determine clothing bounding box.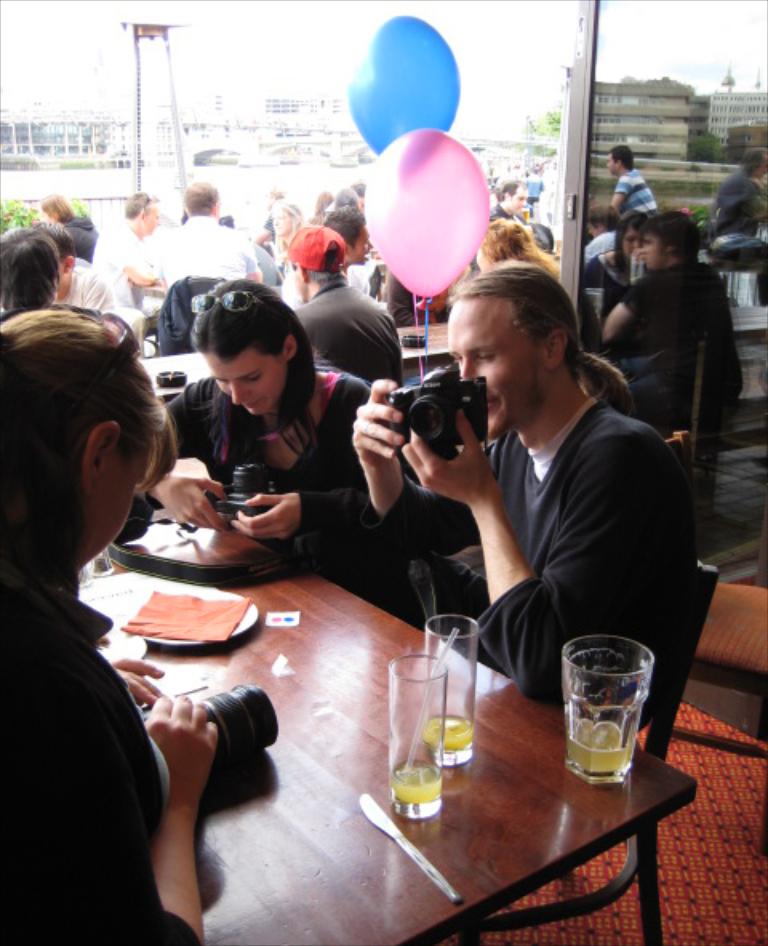
Determined: rect(378, 341, 706, 667).
